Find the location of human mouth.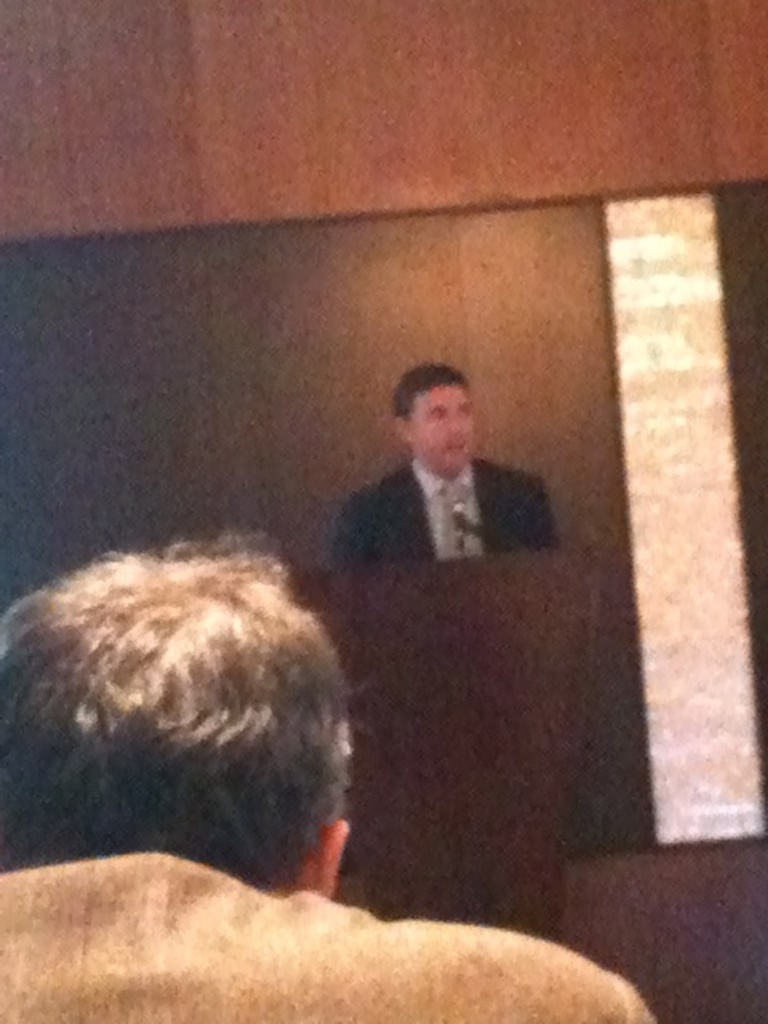
Location: bbox=(448, 443, 466, 451).
